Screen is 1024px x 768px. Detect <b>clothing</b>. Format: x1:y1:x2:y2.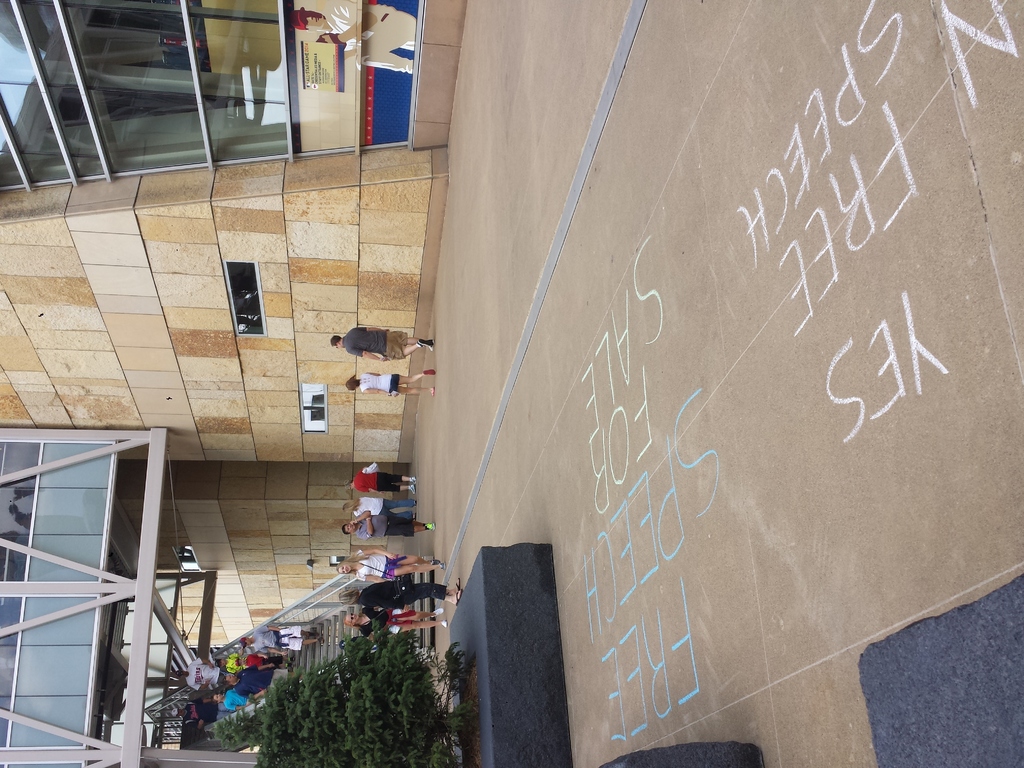
354:467:403:492.
